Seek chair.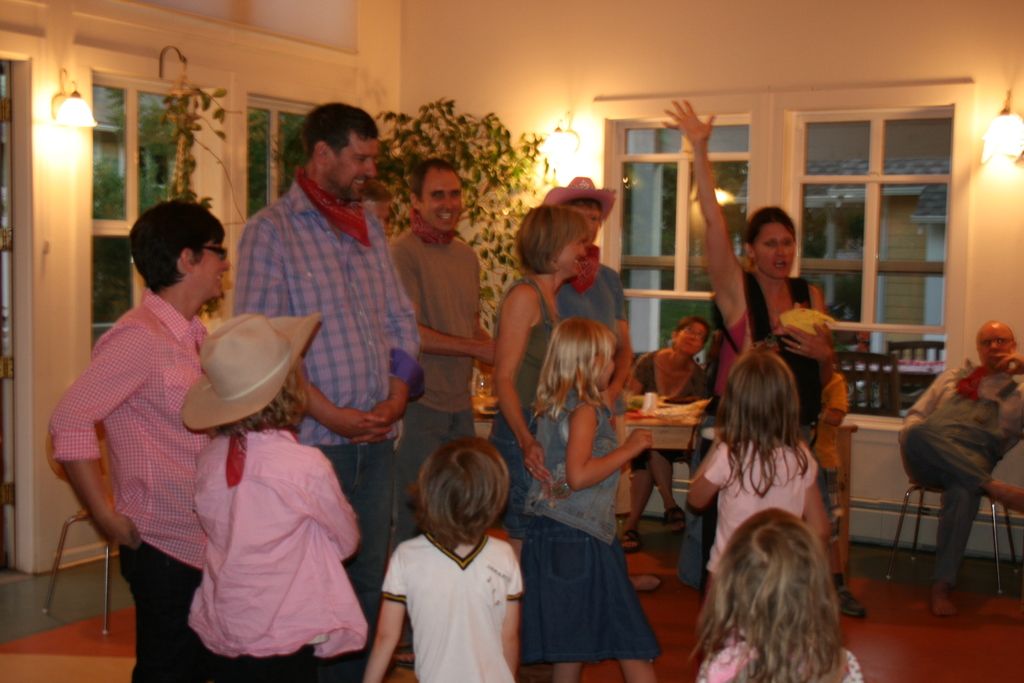
886, 340, 951, 396.
